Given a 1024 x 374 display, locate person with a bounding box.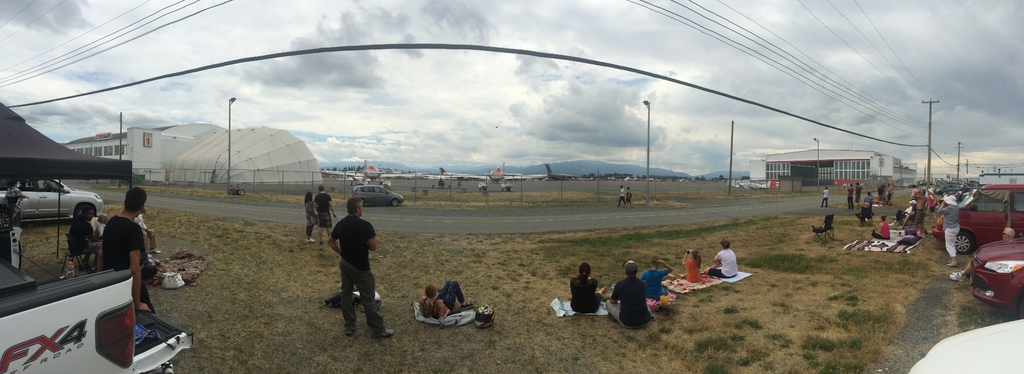
Located: 684:250:713:286.
